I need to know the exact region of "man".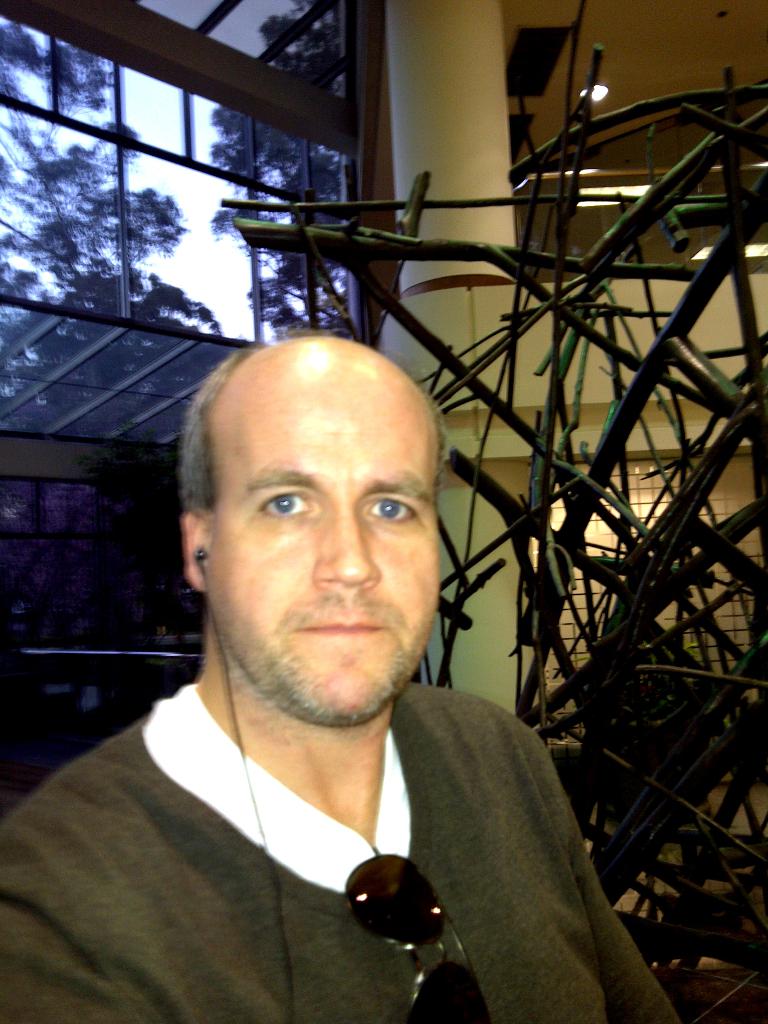
Region: 0:330:678:1023.
